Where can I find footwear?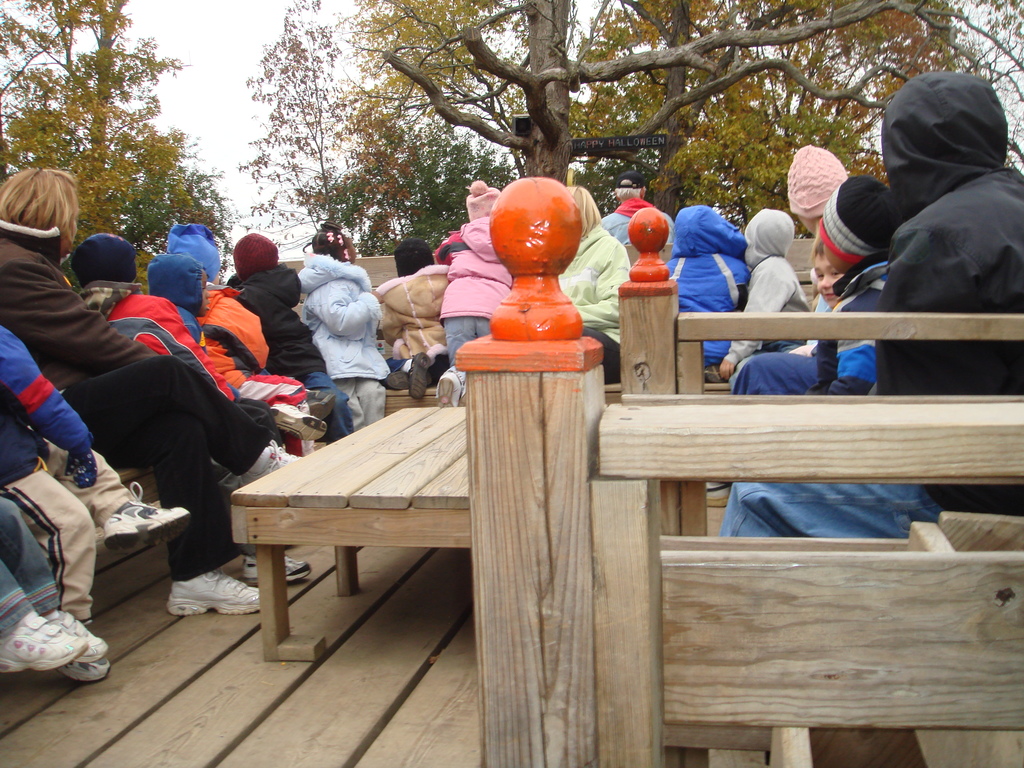
You can find it at select_region(238, 437, 306, 491).
